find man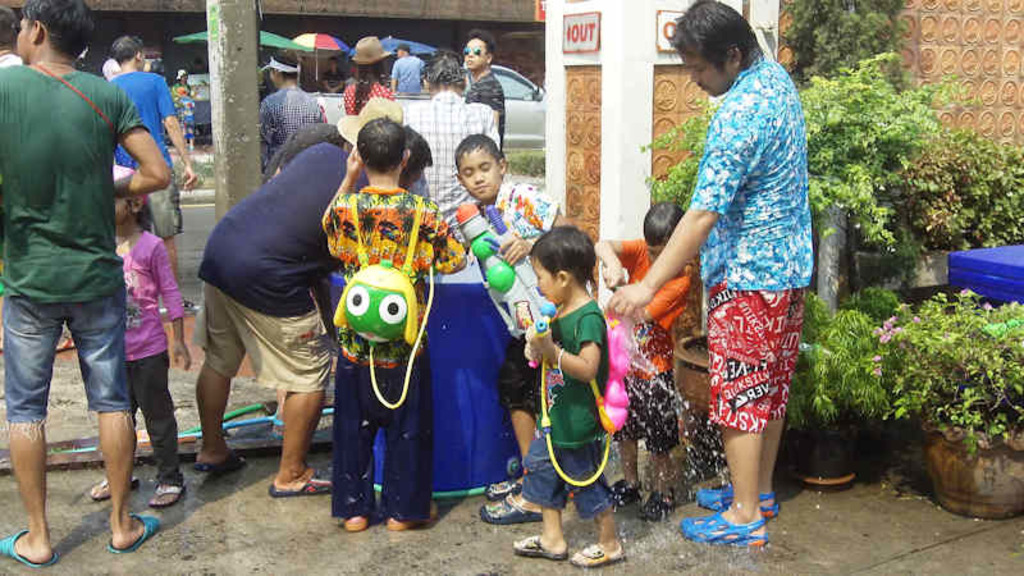
100:31:205:282
